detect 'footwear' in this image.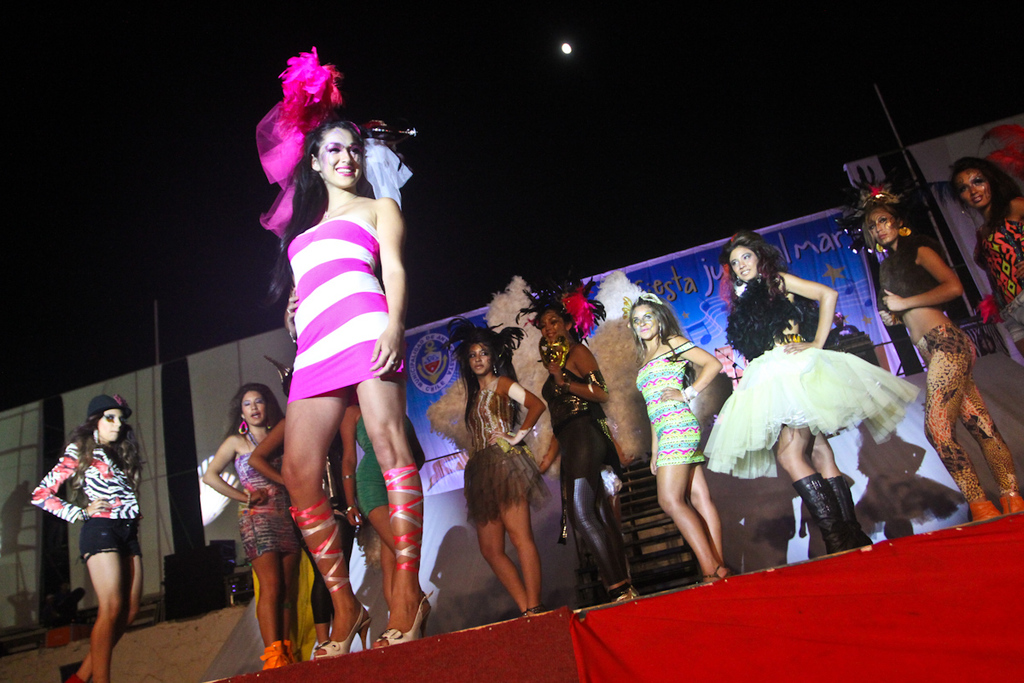
Detection: 789,476,854,554.
